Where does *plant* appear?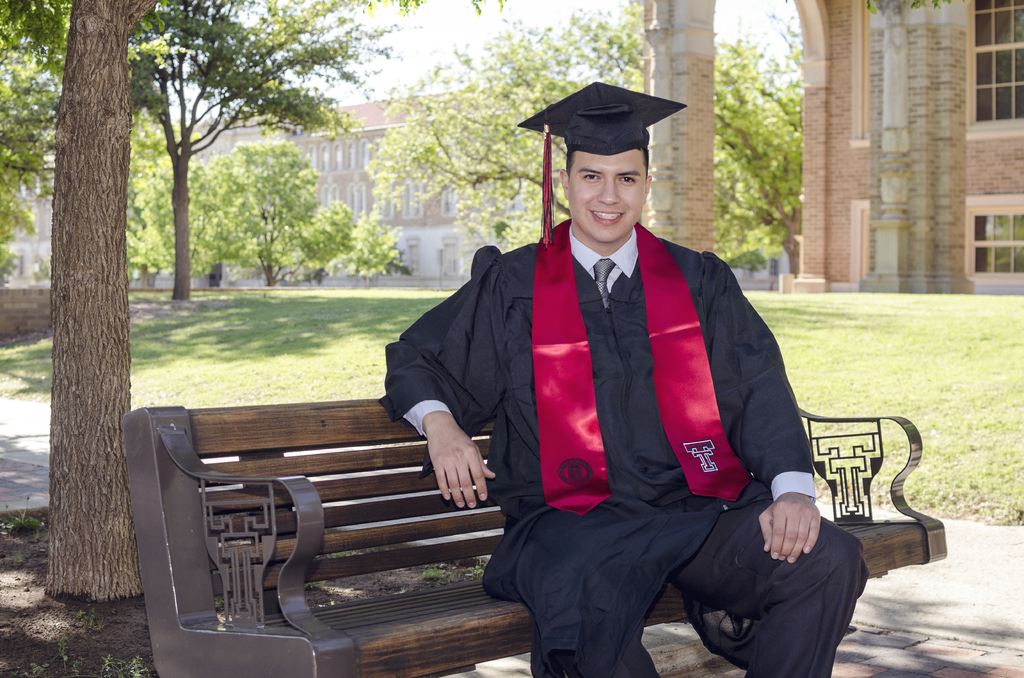
Appears at bbox(70, 649, 85, 676).
